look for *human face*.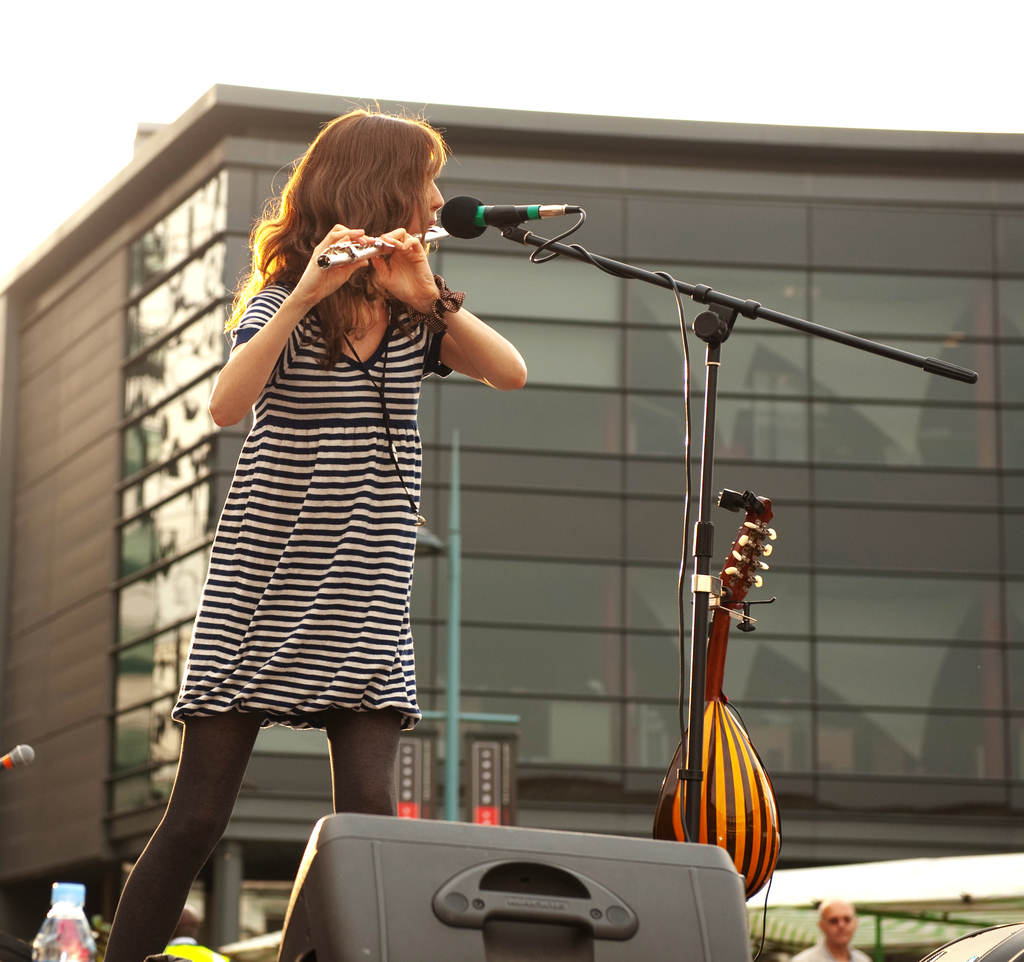
Found: [x1=387, y1=149, x2=464, y2=252].
